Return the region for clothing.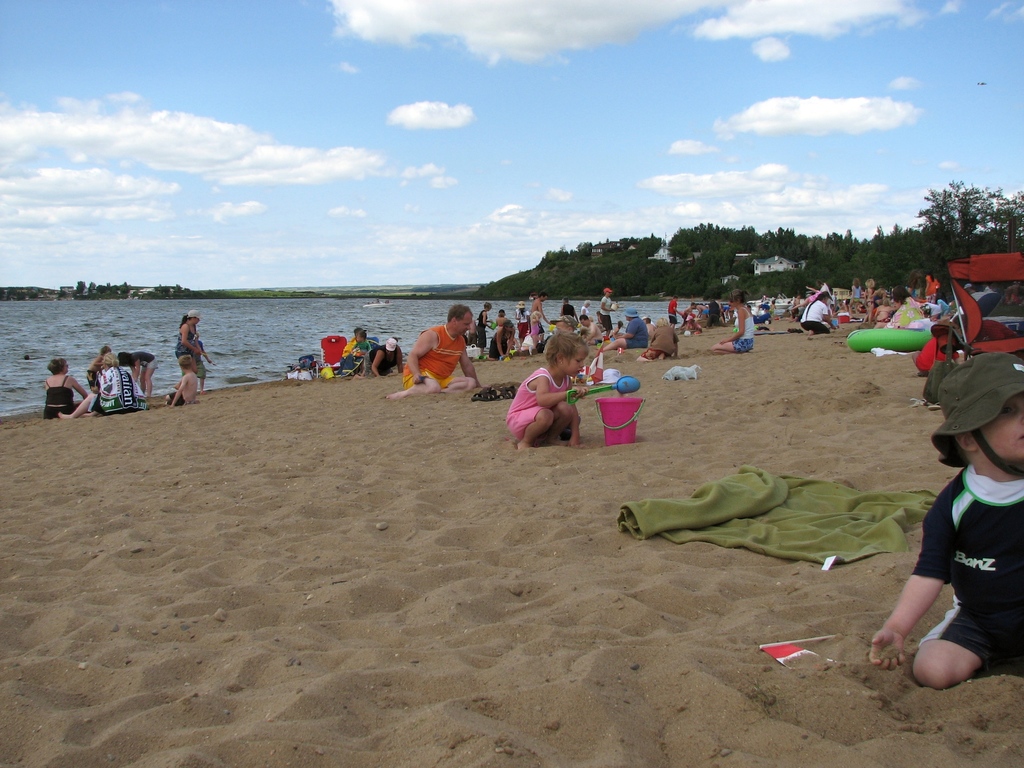
left=893, top=408, right=1015, bottom=673.
